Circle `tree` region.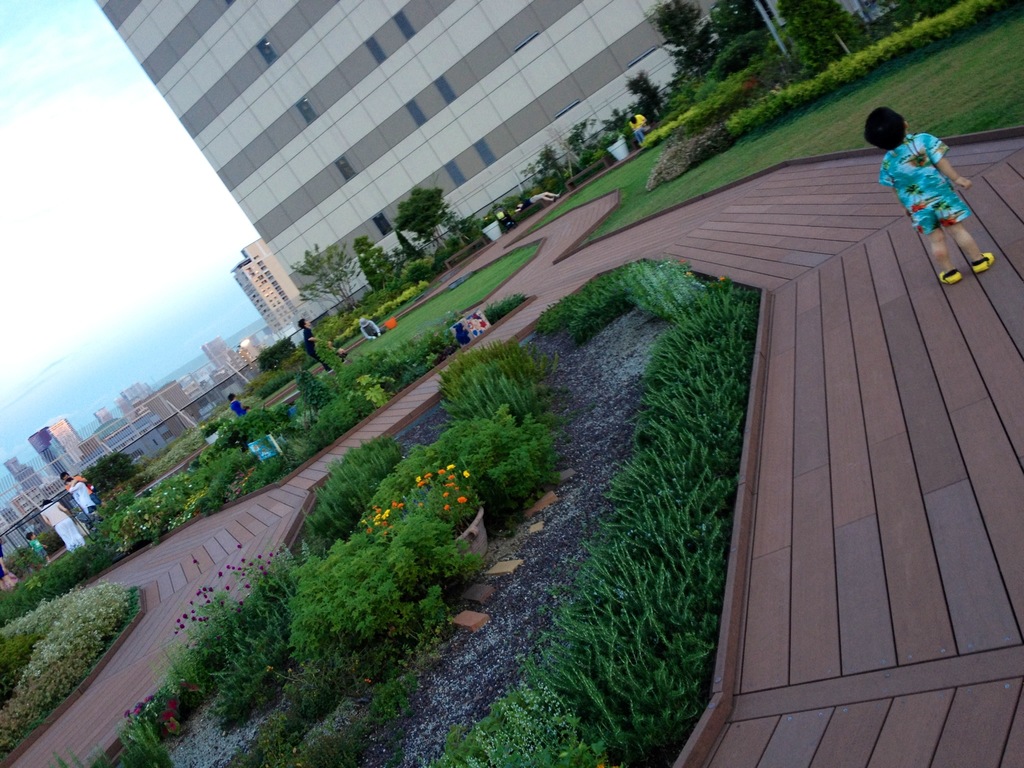
Region: <region>641, 0, 701, 51</region>.
